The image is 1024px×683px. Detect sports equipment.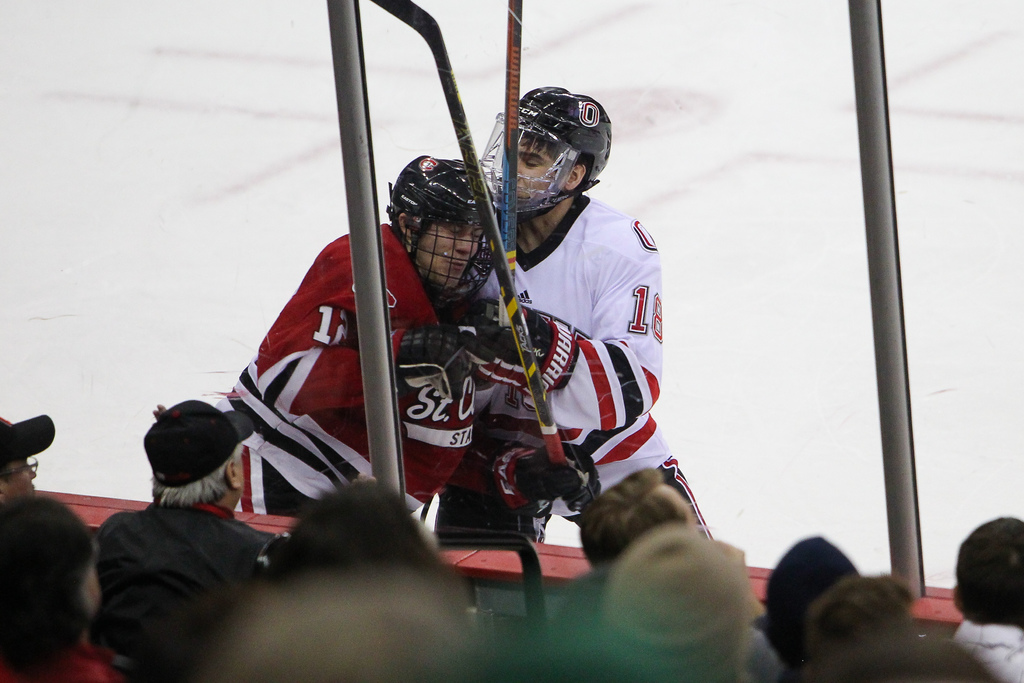
Detection: {"left": 480, "top": 86, "right": 612, "bottom": 219}.
